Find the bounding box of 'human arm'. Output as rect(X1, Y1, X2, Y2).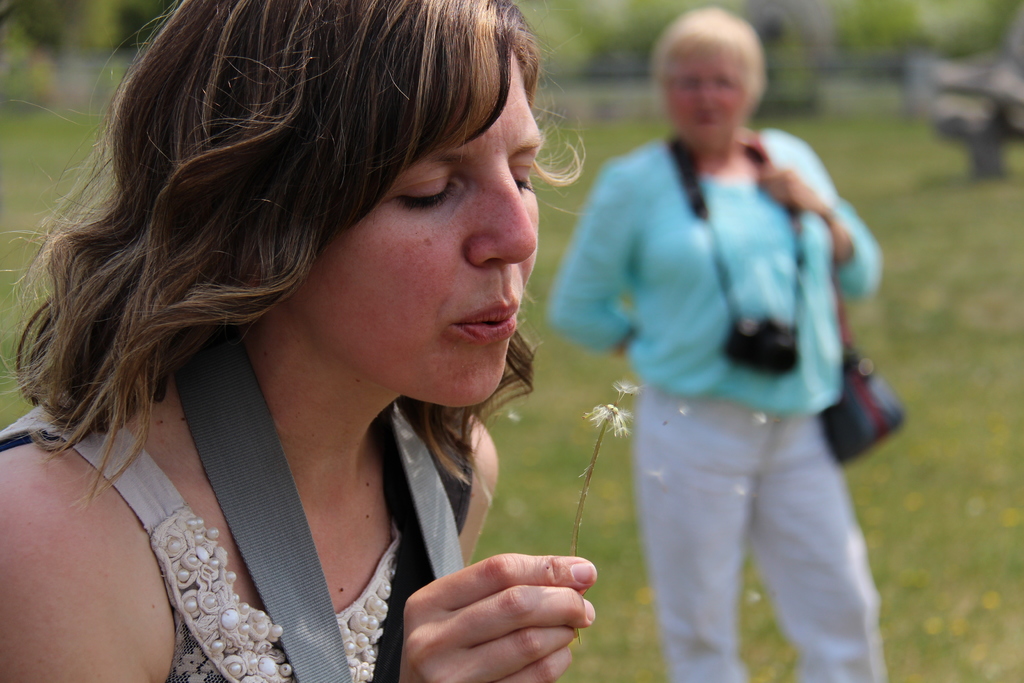
rect(748, 127, 883, 302).
